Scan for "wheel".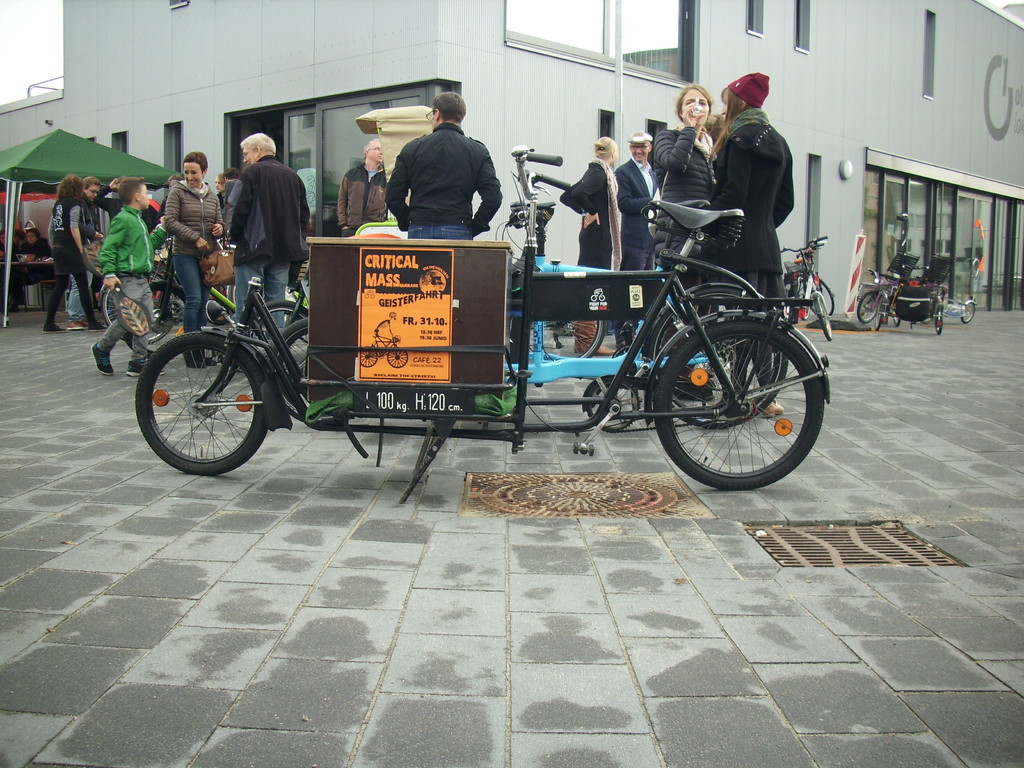
Scan result: [x1=649, y1=288, x2=788, y2=428].
